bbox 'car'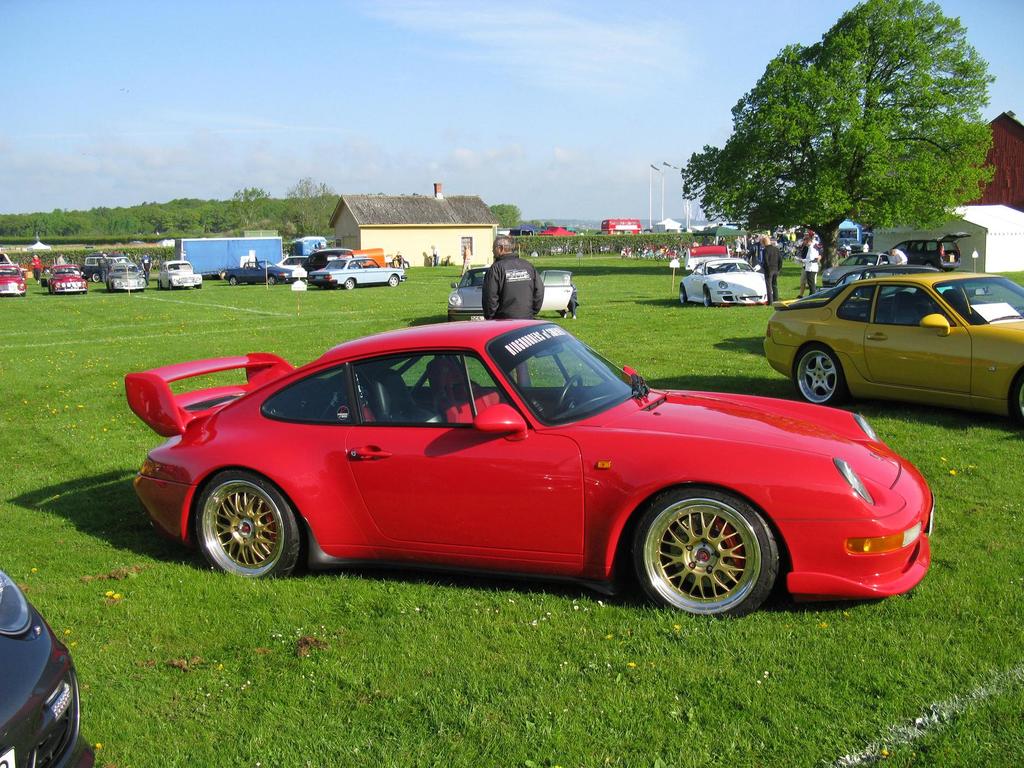
(left=671, top=256, right=780, bottom=306)
